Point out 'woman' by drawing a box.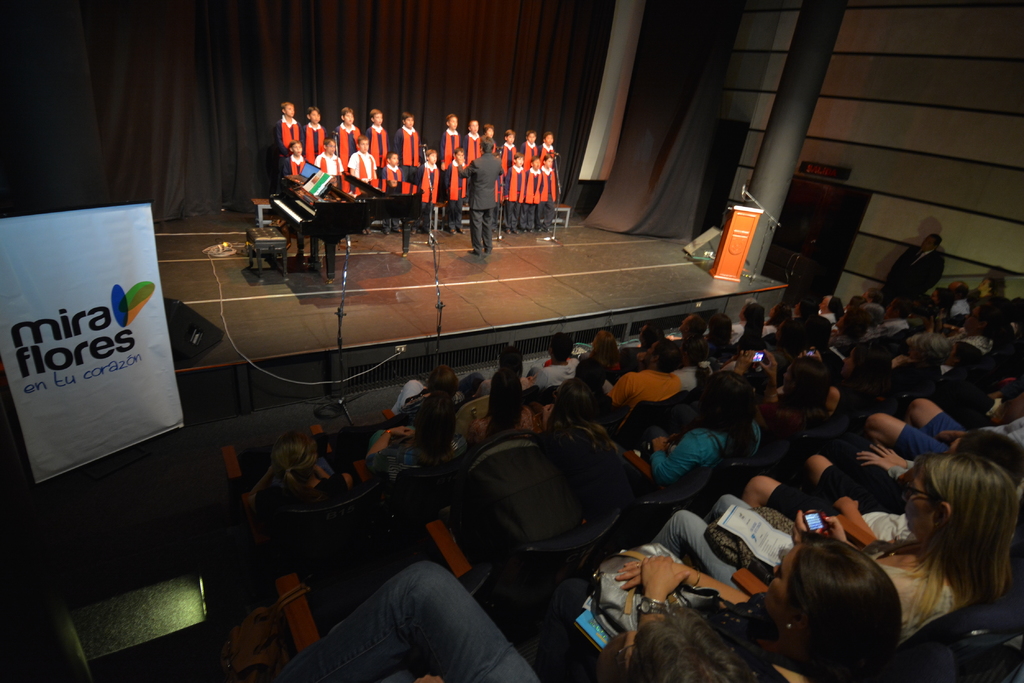
l=731, t=354, r=837, b=438.
